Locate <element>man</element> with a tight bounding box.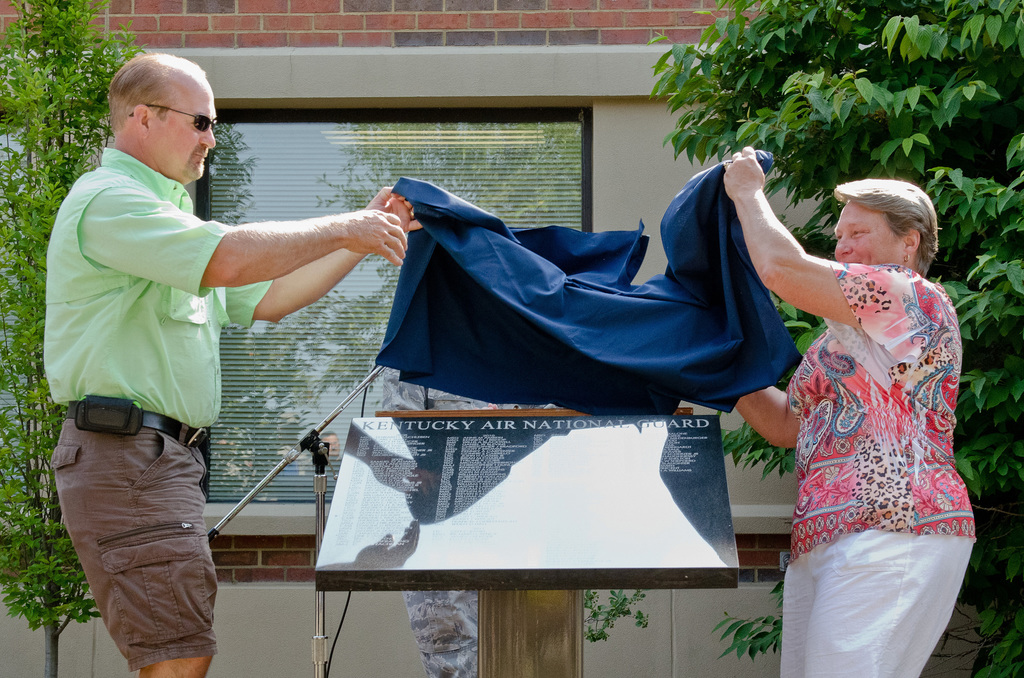
region(35, 60, 328, 639).
